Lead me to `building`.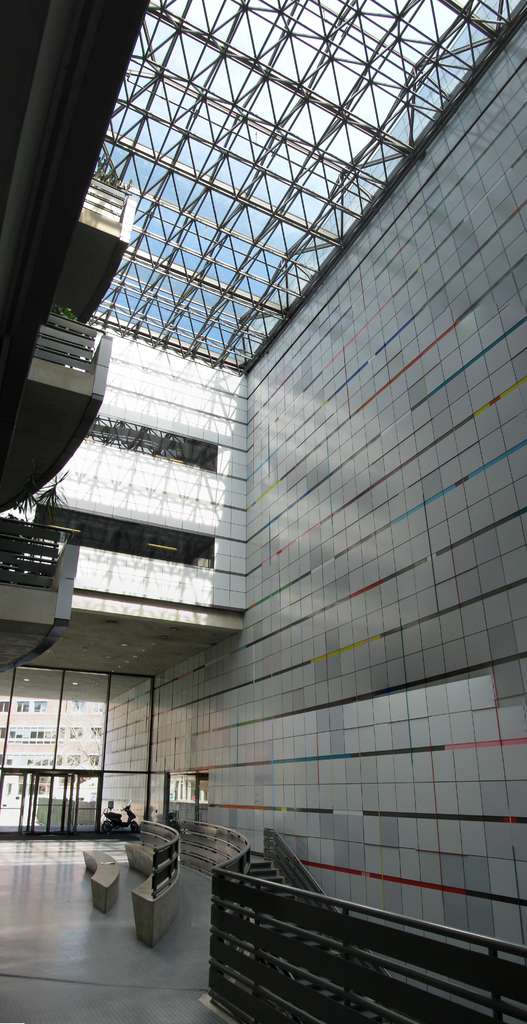
Lead to box(0, 0, 526, 1023).
